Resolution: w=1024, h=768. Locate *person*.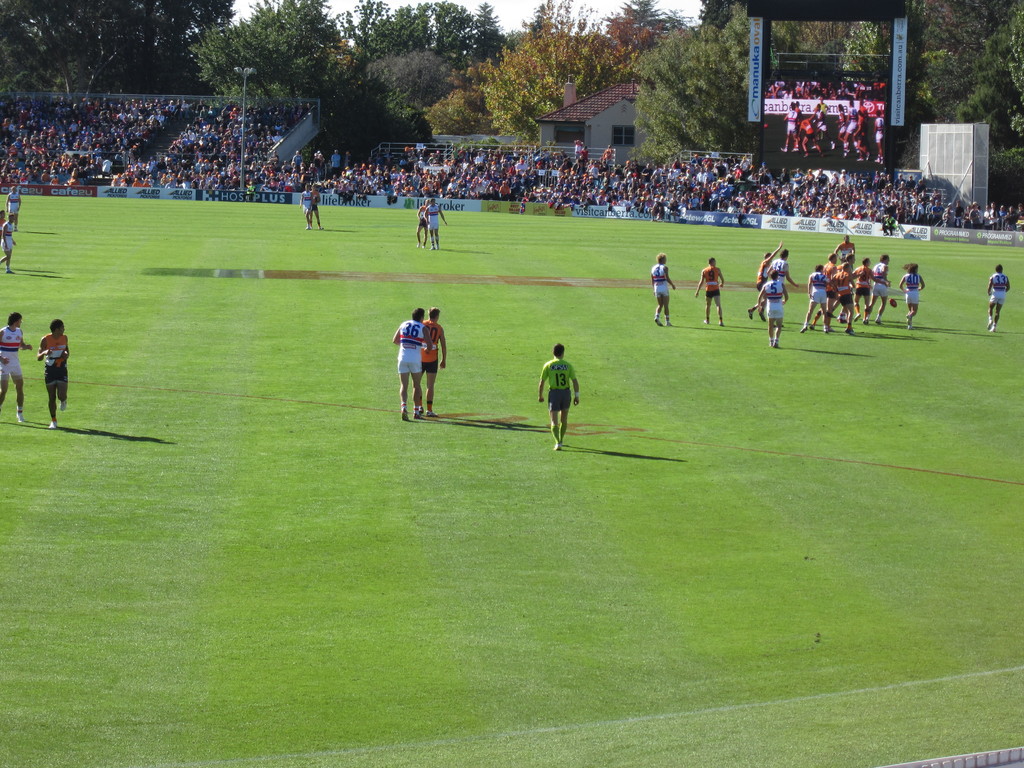
846,253,862,285.
